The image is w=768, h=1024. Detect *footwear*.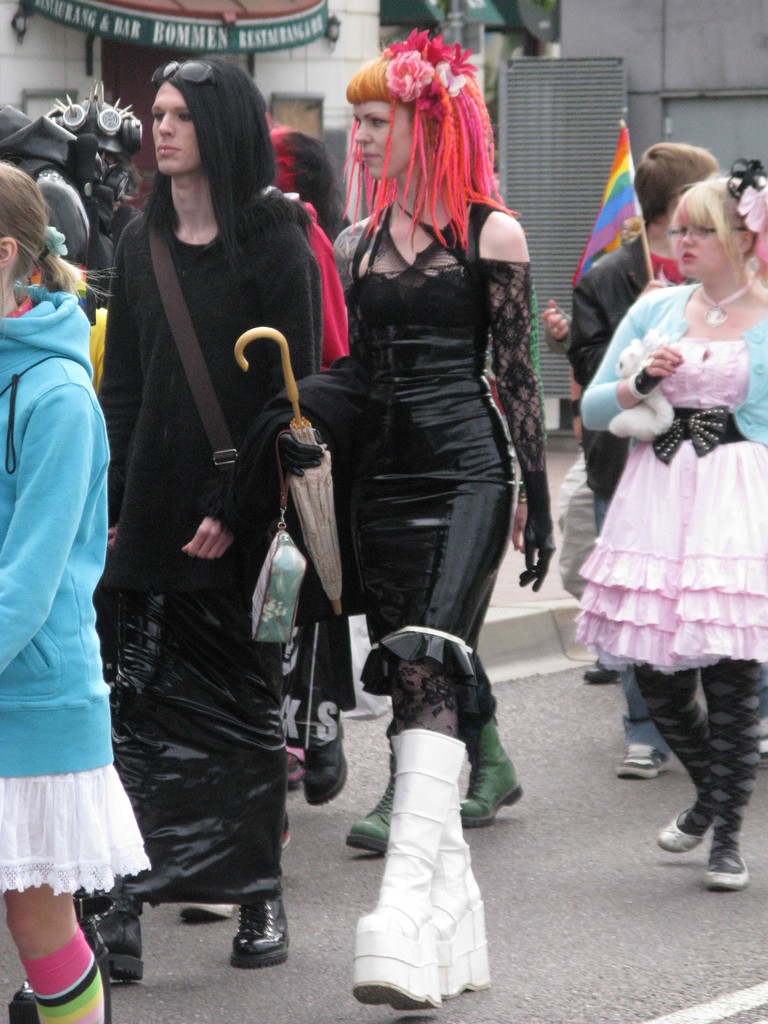
Detection: {"x1": 286, "y1": 750, "x2": 307, "y2": 792}.
